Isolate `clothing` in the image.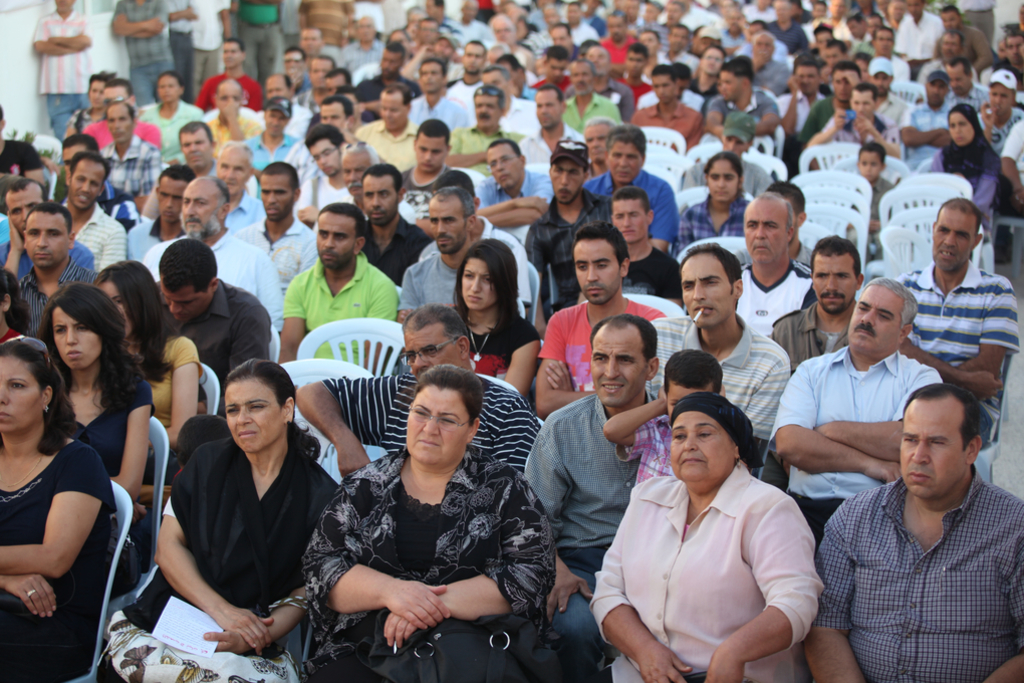
Isolated region: rect(539, 294, 665, 393).
